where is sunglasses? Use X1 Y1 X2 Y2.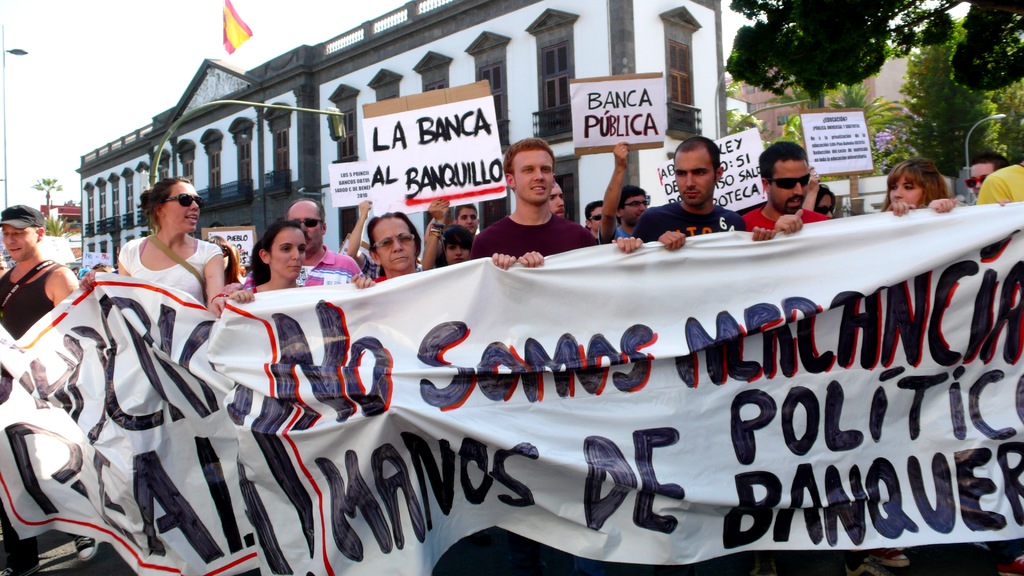
766 175 813 193.
